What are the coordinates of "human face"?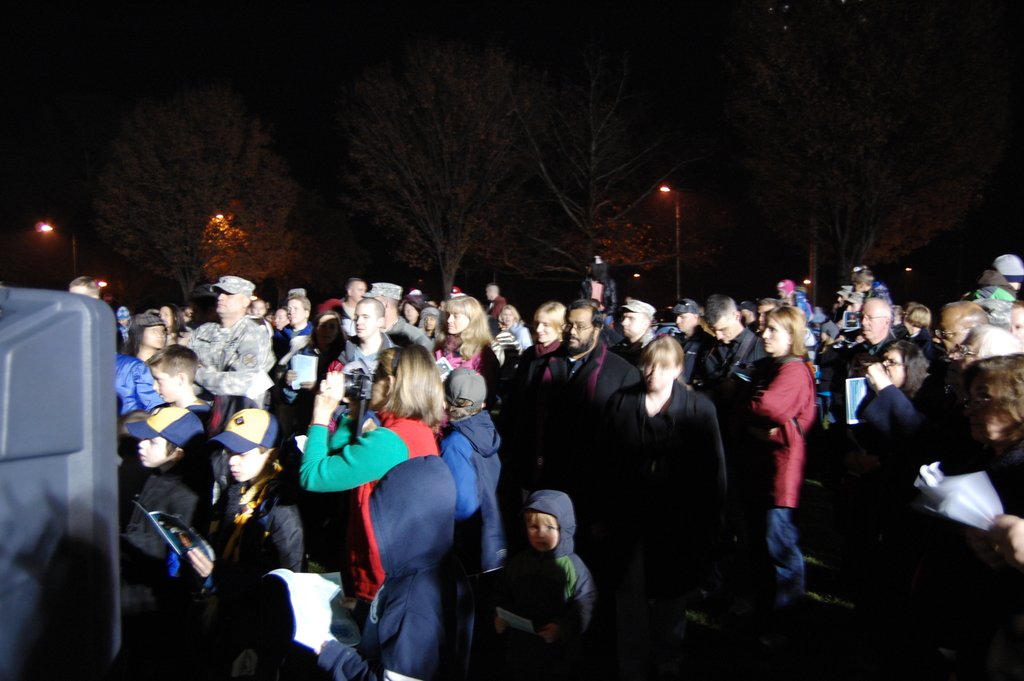
box=[528, 513, 557, 553].
